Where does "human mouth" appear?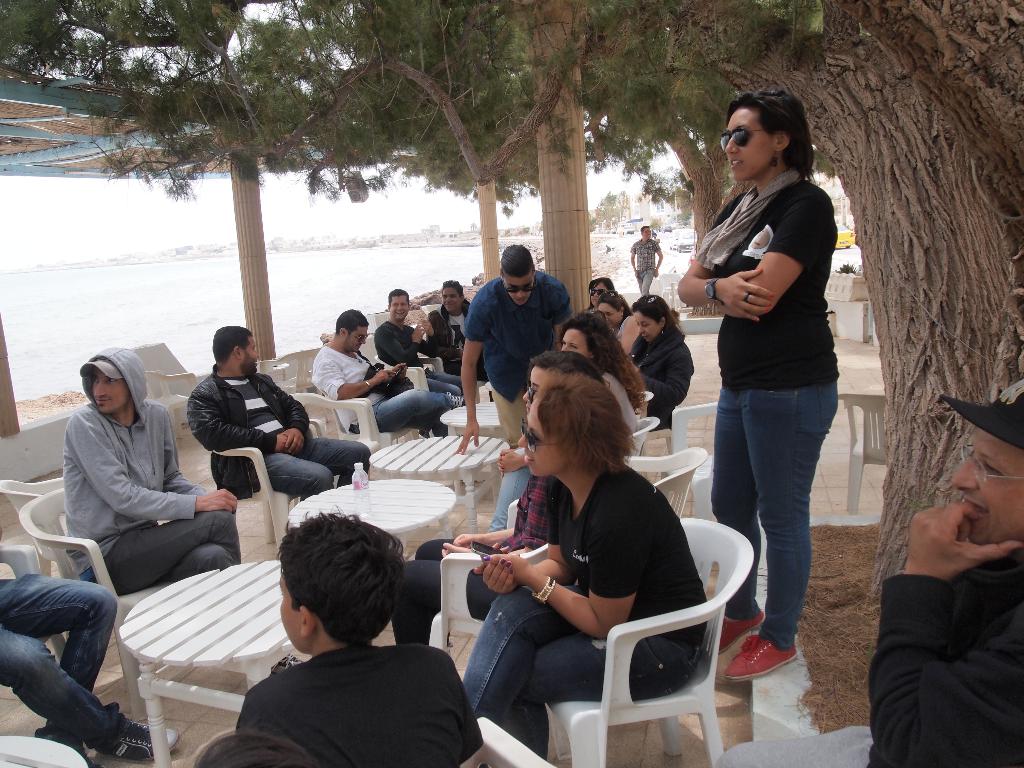
Appears at rect(646, 336, 650, 341).
